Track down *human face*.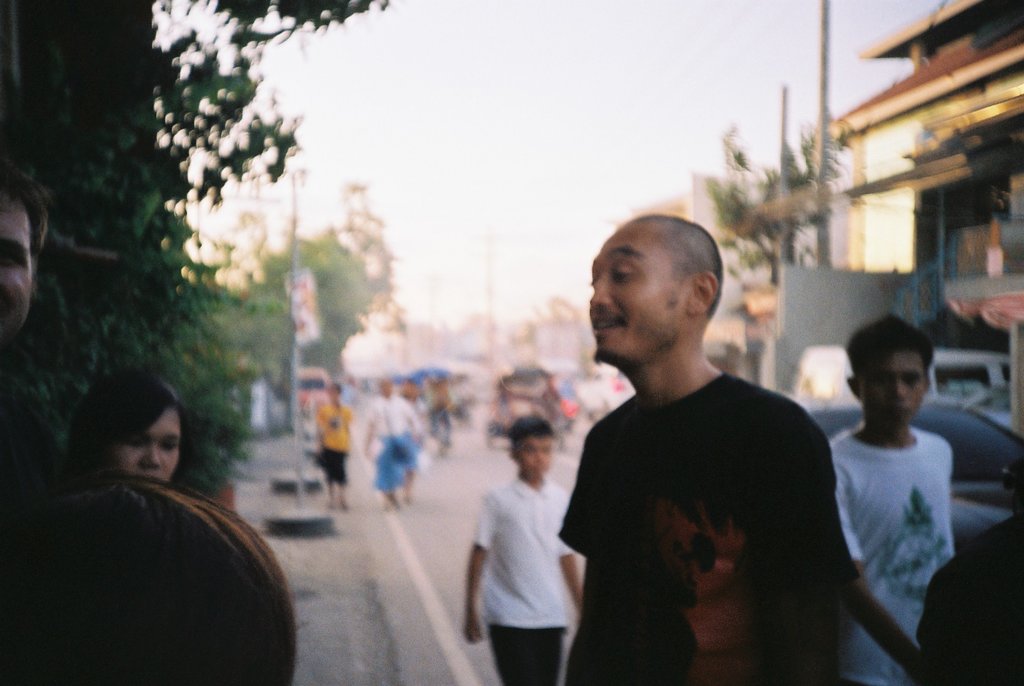
Tracked to x1=0, y1=193, x2=35, y2=341.
